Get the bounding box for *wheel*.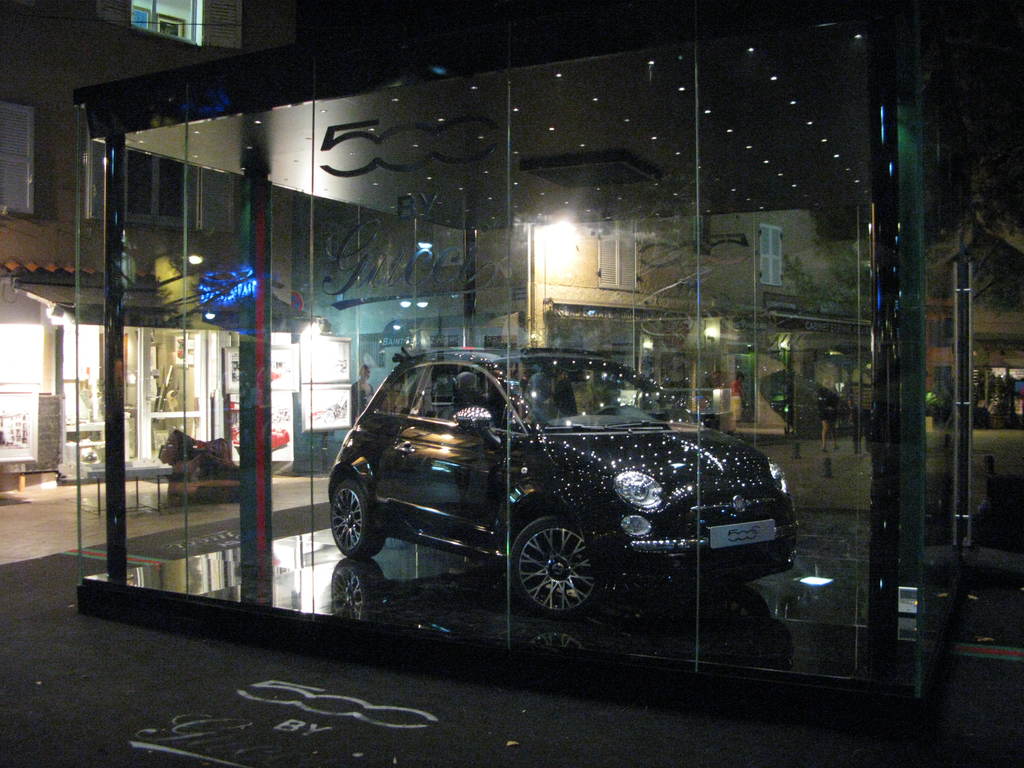
left=593, top=404, right=619, bottom=414.
